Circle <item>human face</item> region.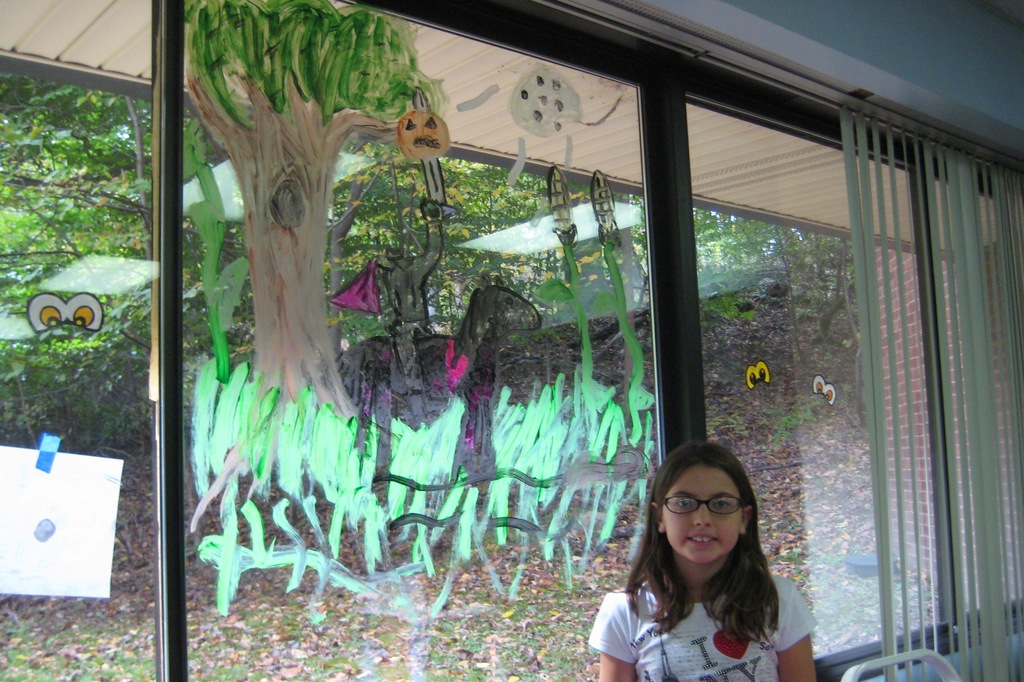
Region: <box>668,470,743,560</box>.
